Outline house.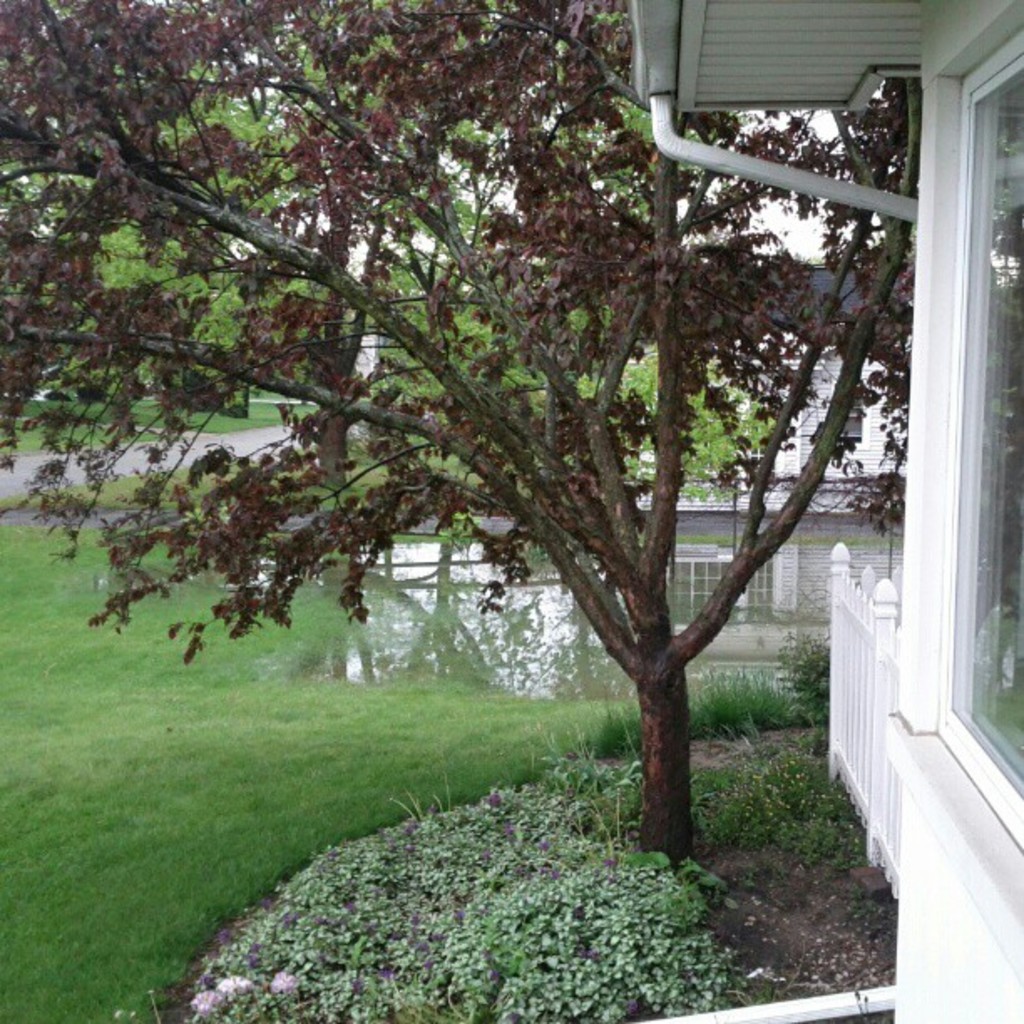
Outline: <bbox>562, 0, 1022, 1022</bbox>.
